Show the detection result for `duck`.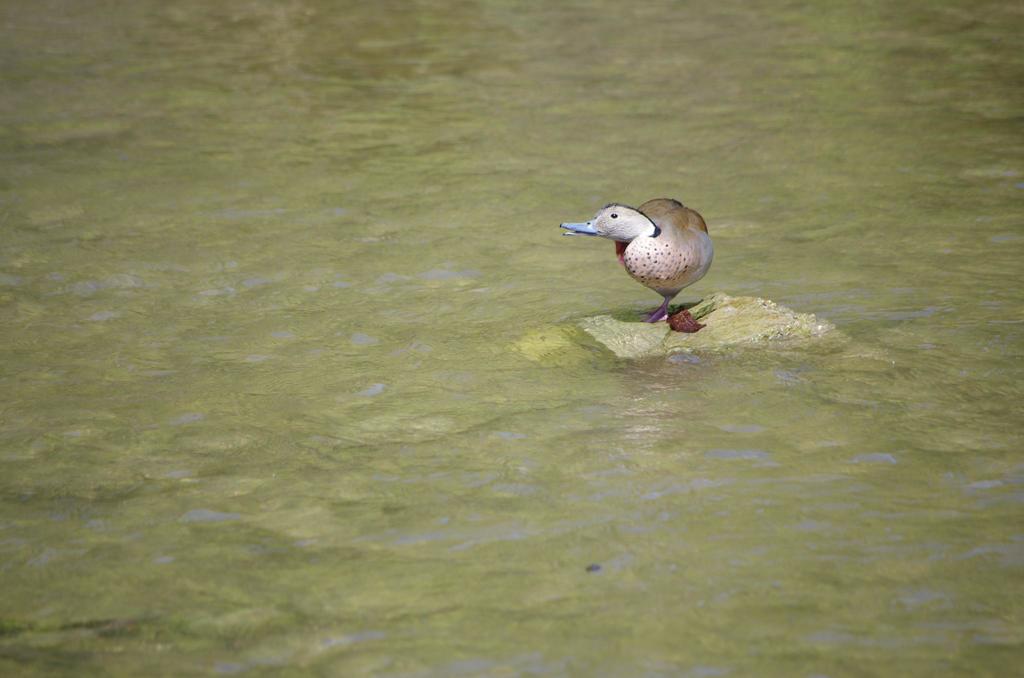
detection(560, 190, 716, 324).
